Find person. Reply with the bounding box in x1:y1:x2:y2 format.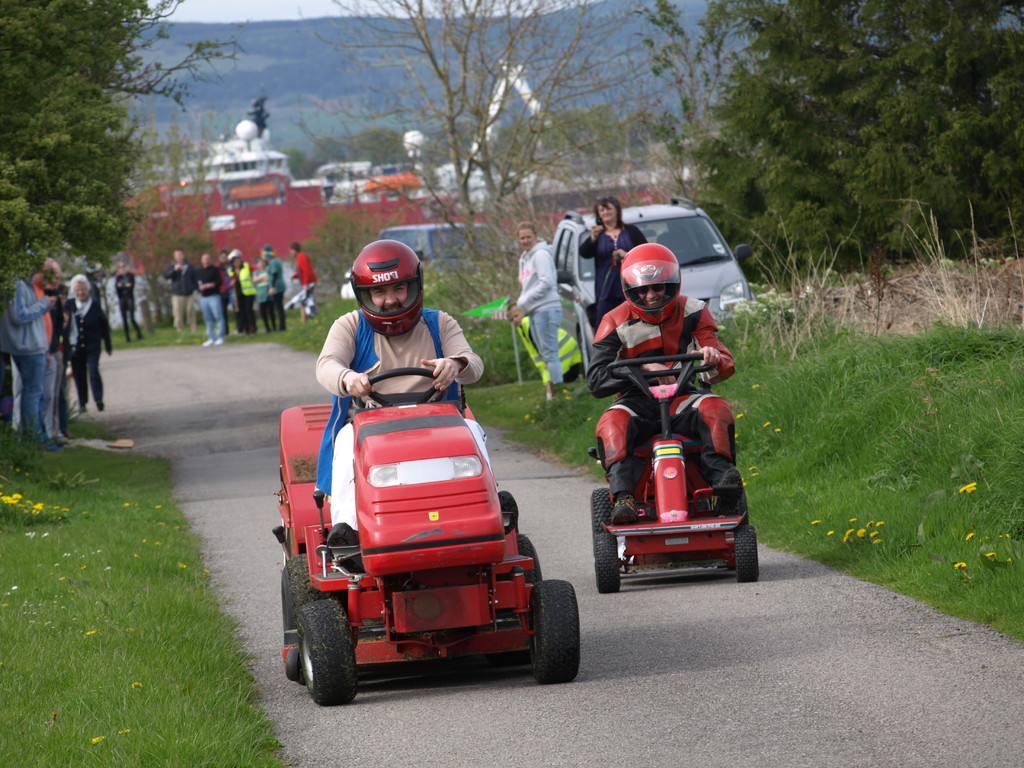
159:248:201:344.
